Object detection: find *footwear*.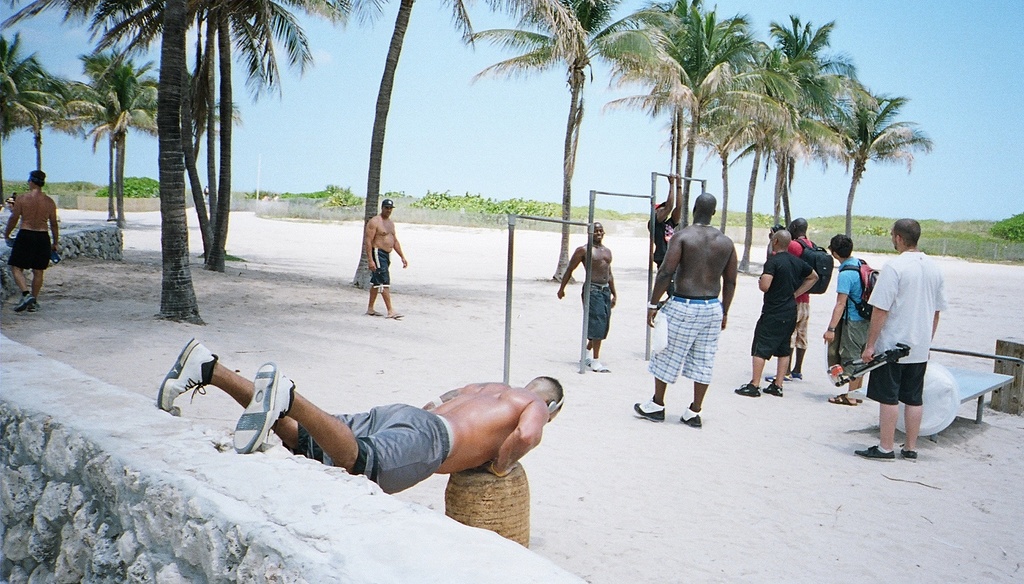
bbox=[634, 399, 666, 423].
